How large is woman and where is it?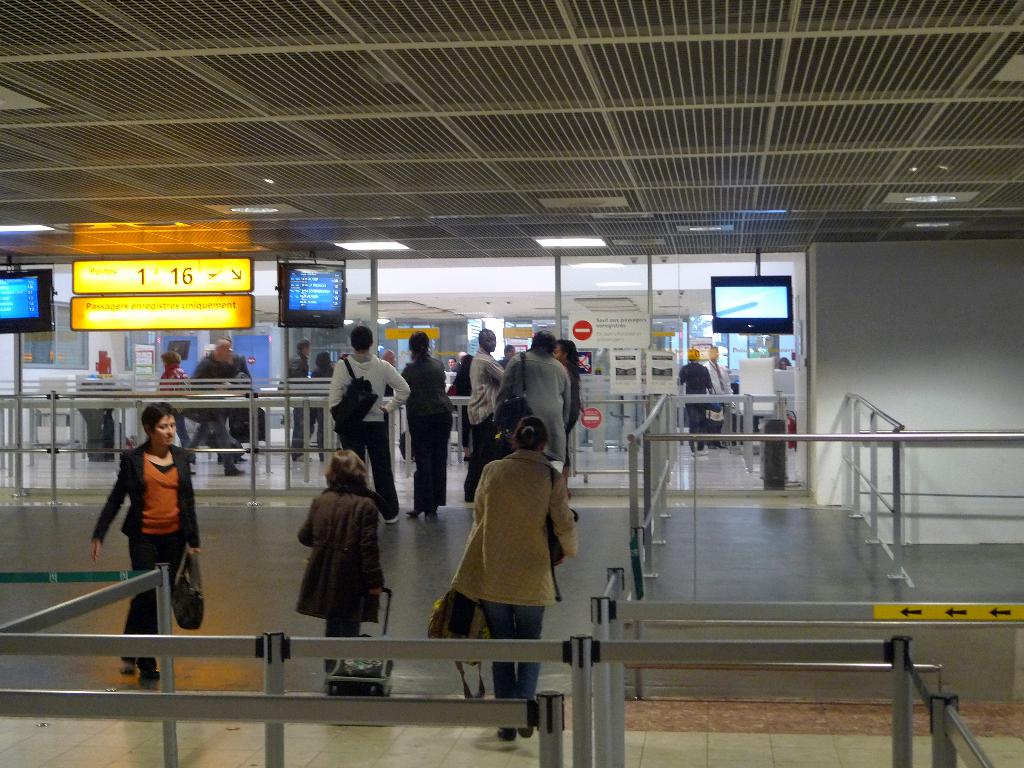
Bounding box: 444 413 586 748.
